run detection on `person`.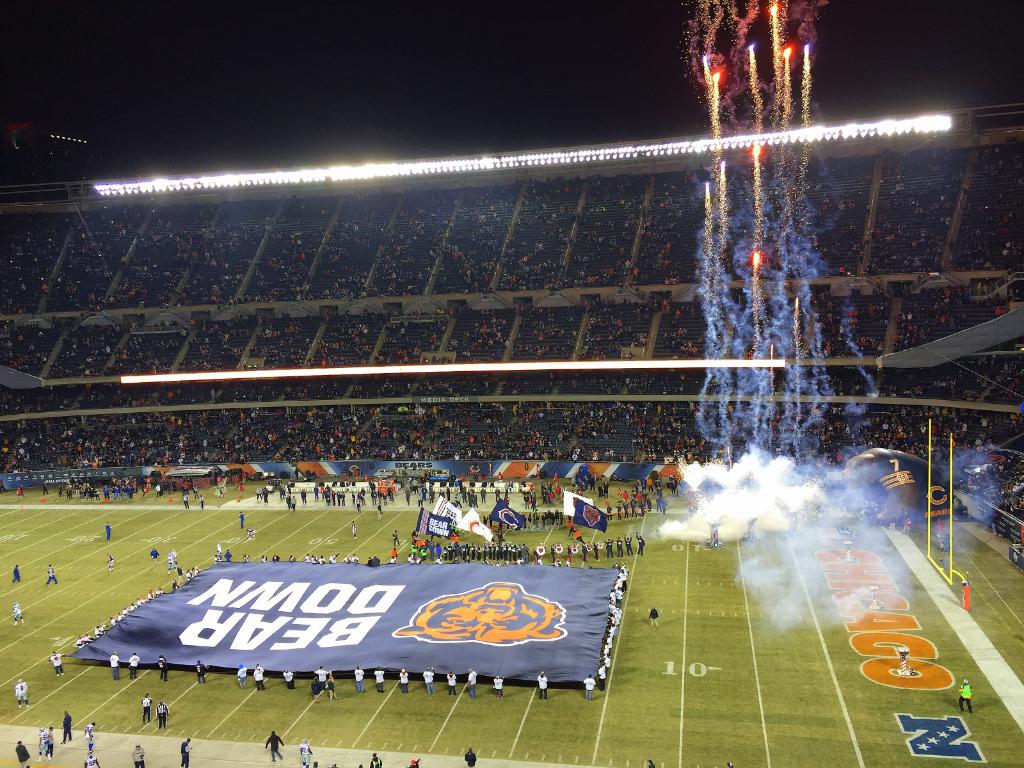
Result: [left=260, top=556, right=267, bottom=561].
